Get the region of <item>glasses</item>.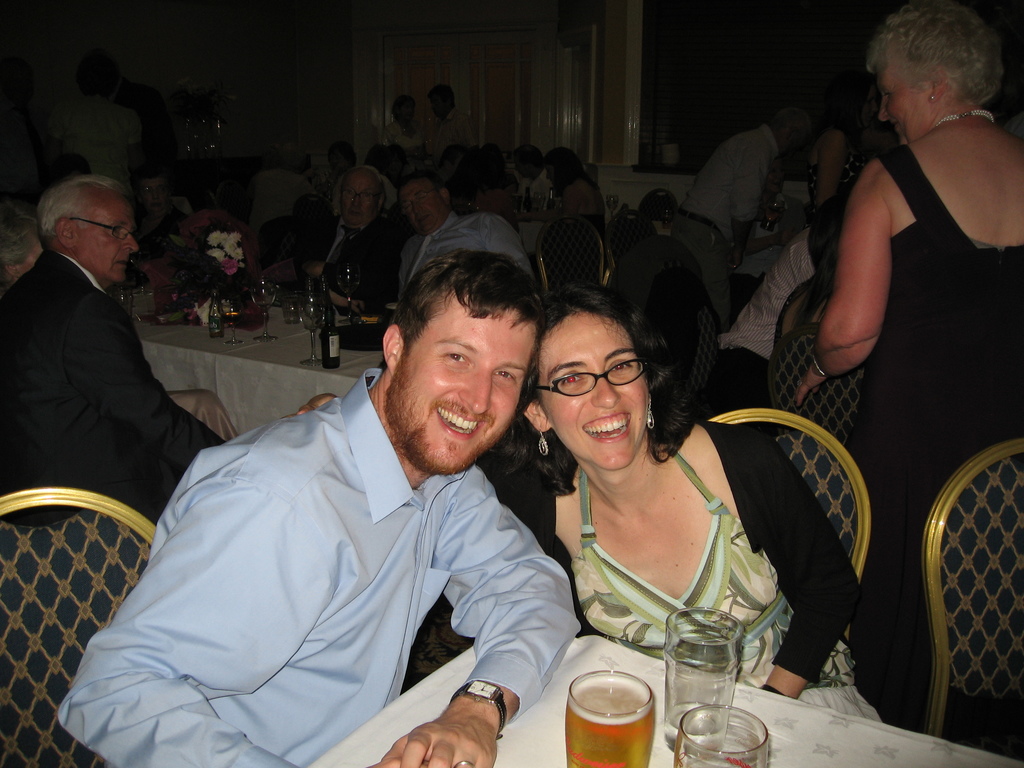
{"x1": 67, "y1": 216, "x2": 132, "y2": 239}.
